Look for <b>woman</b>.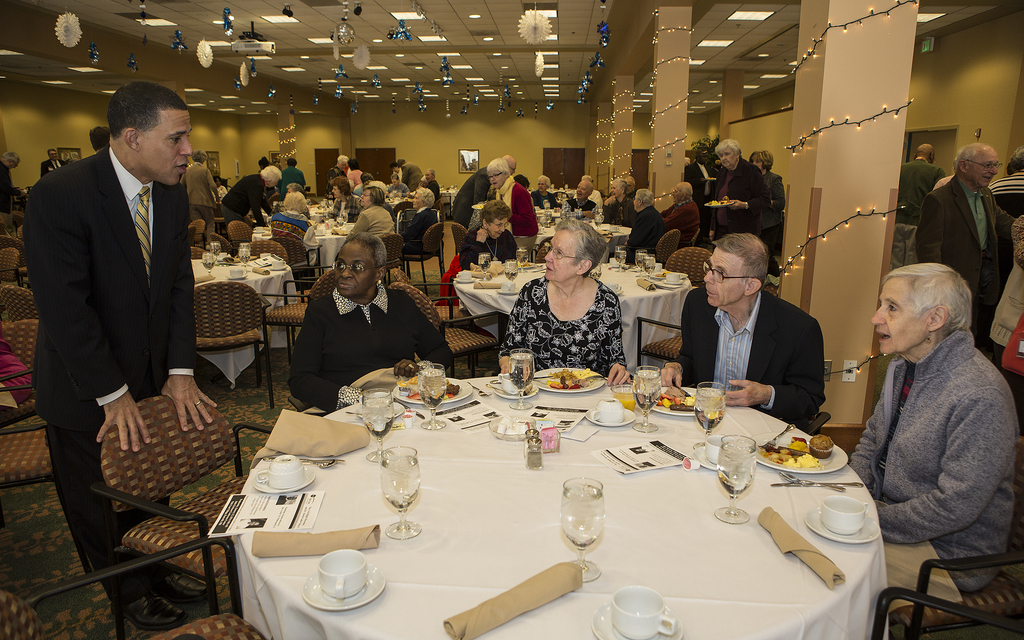
Found: 752,152,785,276.
